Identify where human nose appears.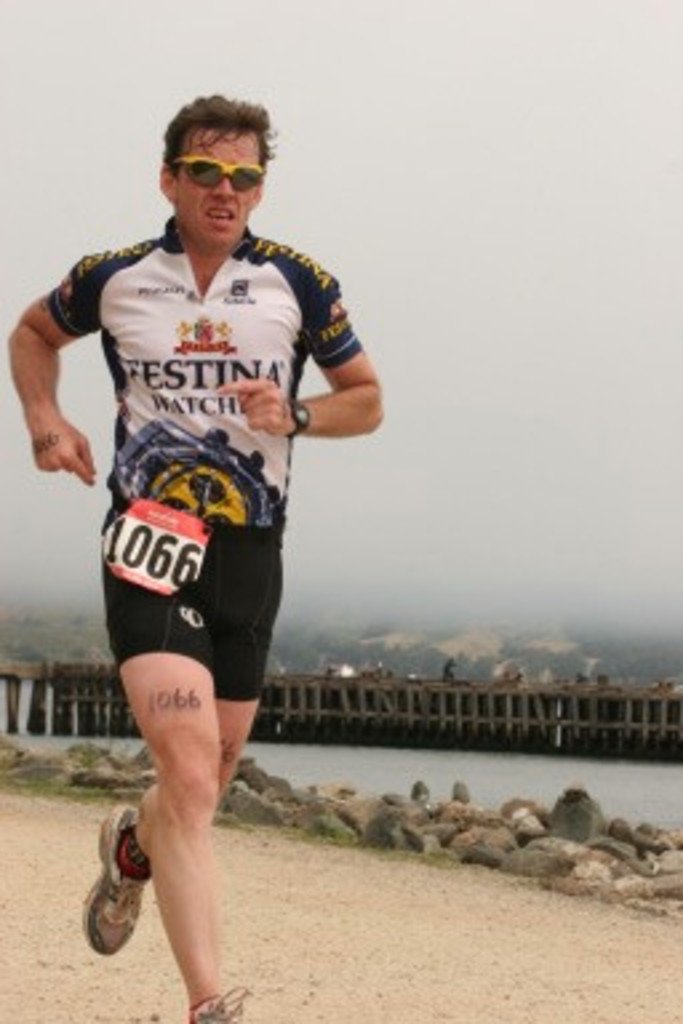
Appears at x1=213 y1=179 x2=240 y2=205.
